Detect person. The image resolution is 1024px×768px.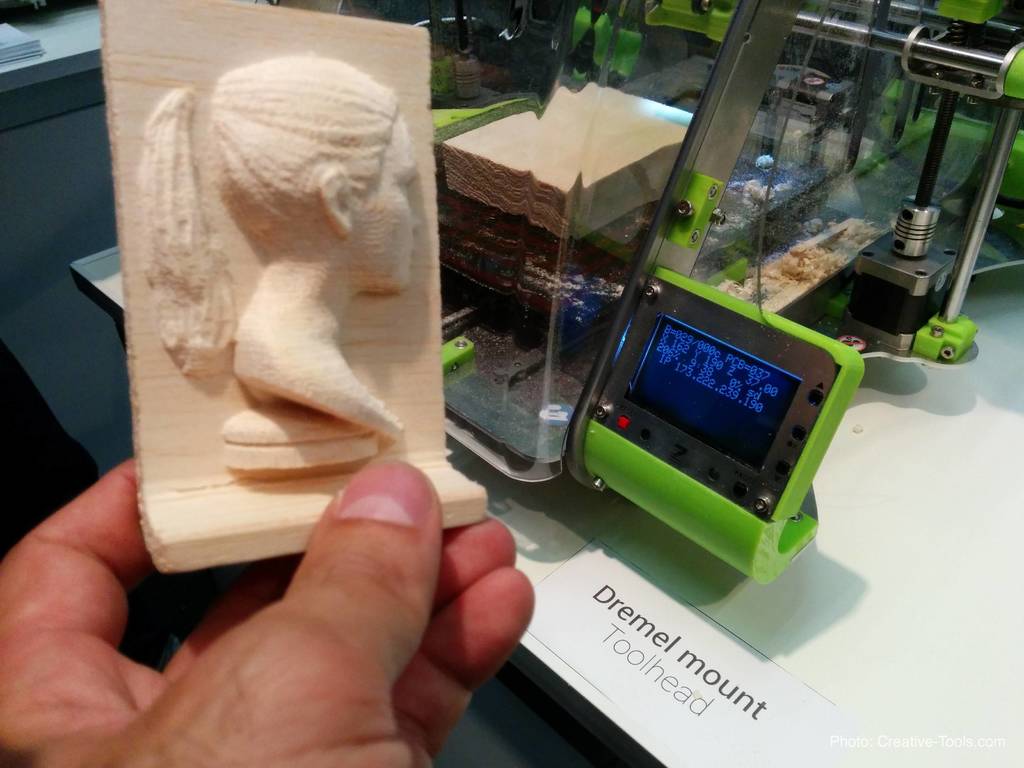
<bbox>138, 45, 466, 502</bbox>.
